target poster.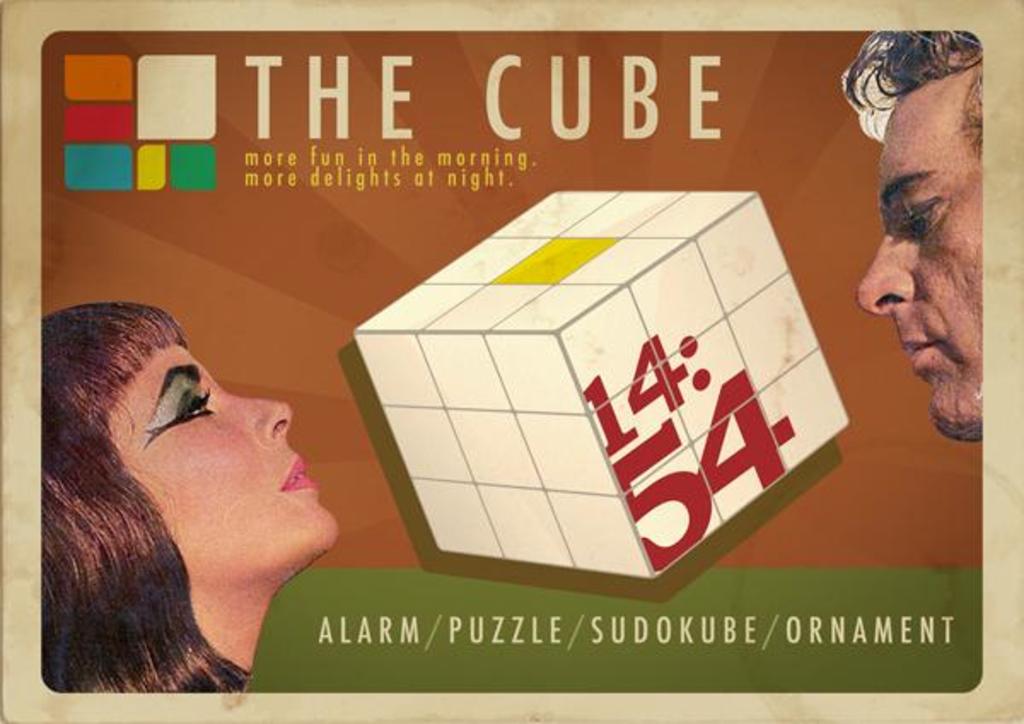
Target region: <box>0,0,1022,722</box>.
